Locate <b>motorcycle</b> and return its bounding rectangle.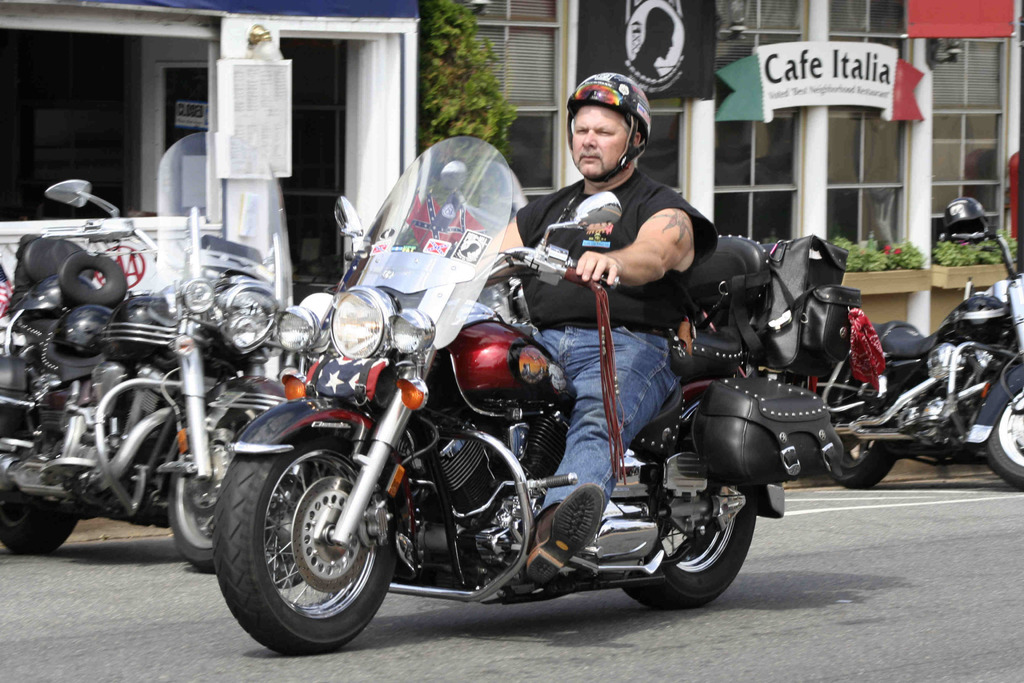
BBox(0, 133, 289, 559).
